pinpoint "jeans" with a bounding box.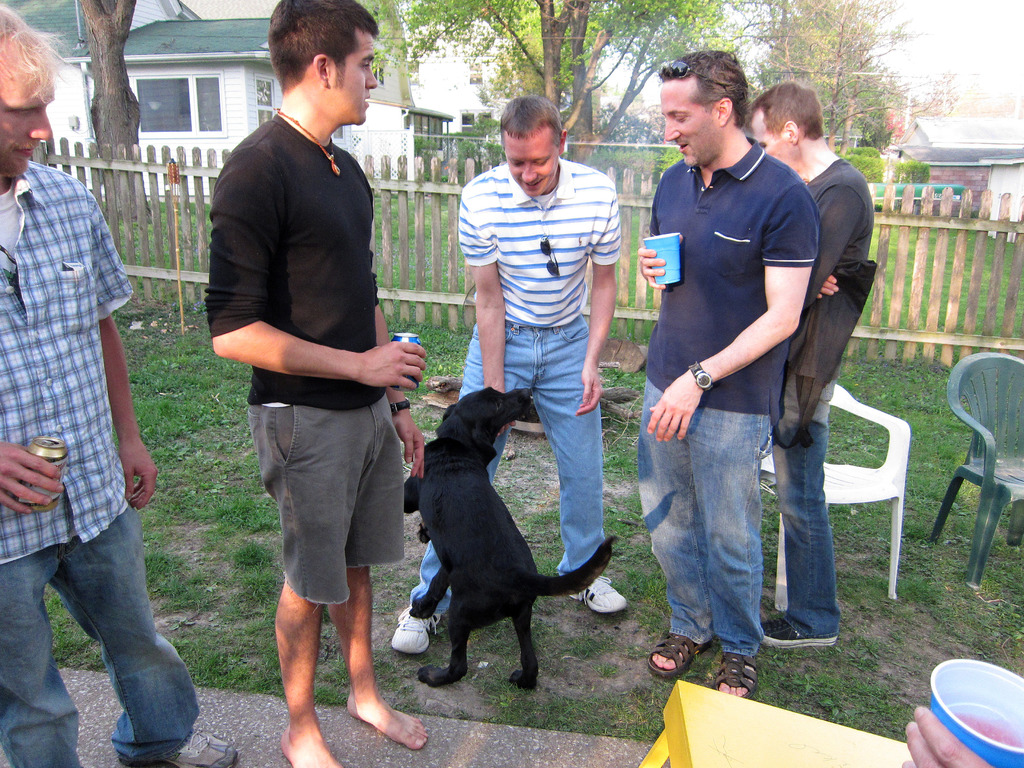
{"left": 769, "top": 429, "right": 828, "bottom": 634}.
